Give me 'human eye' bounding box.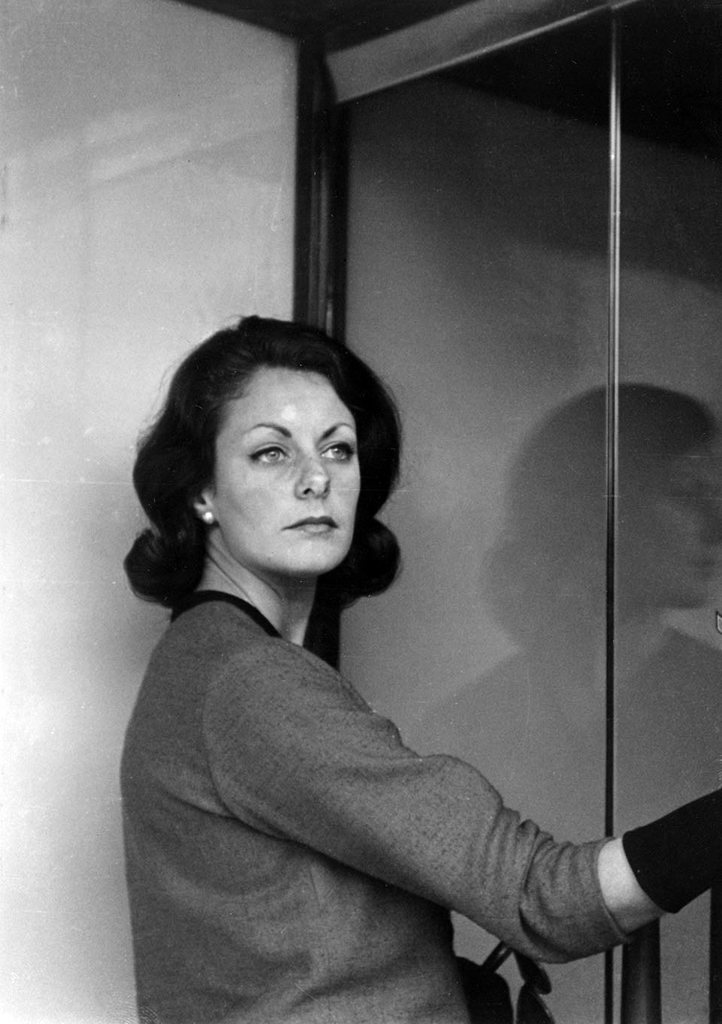
248, 435, 290, 472.
